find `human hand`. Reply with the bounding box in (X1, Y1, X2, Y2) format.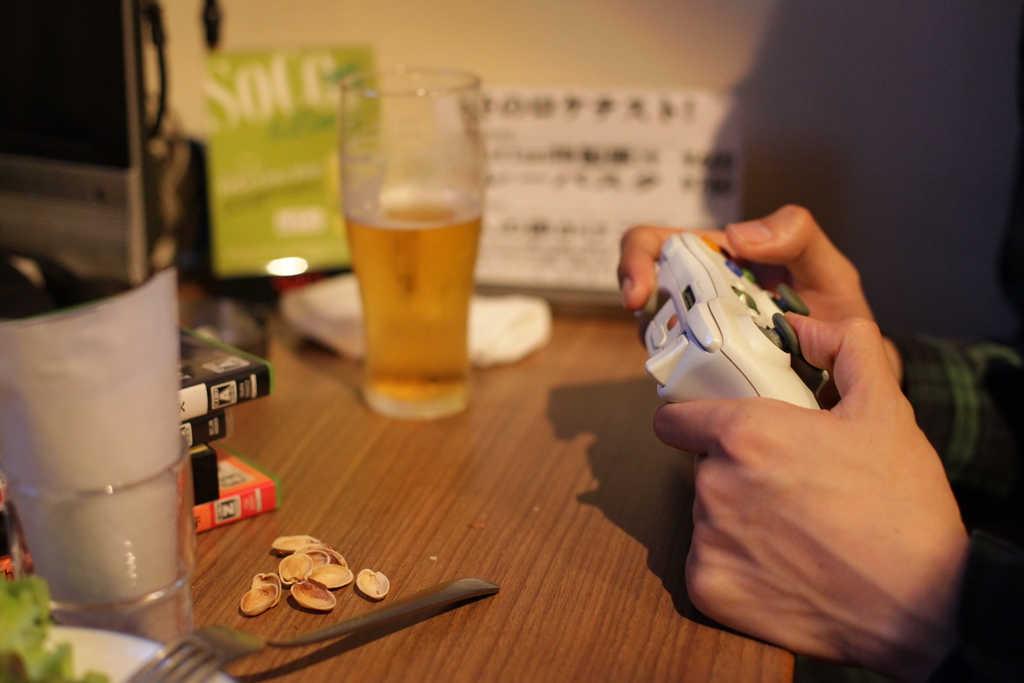
(614, 197, 886, 409).
